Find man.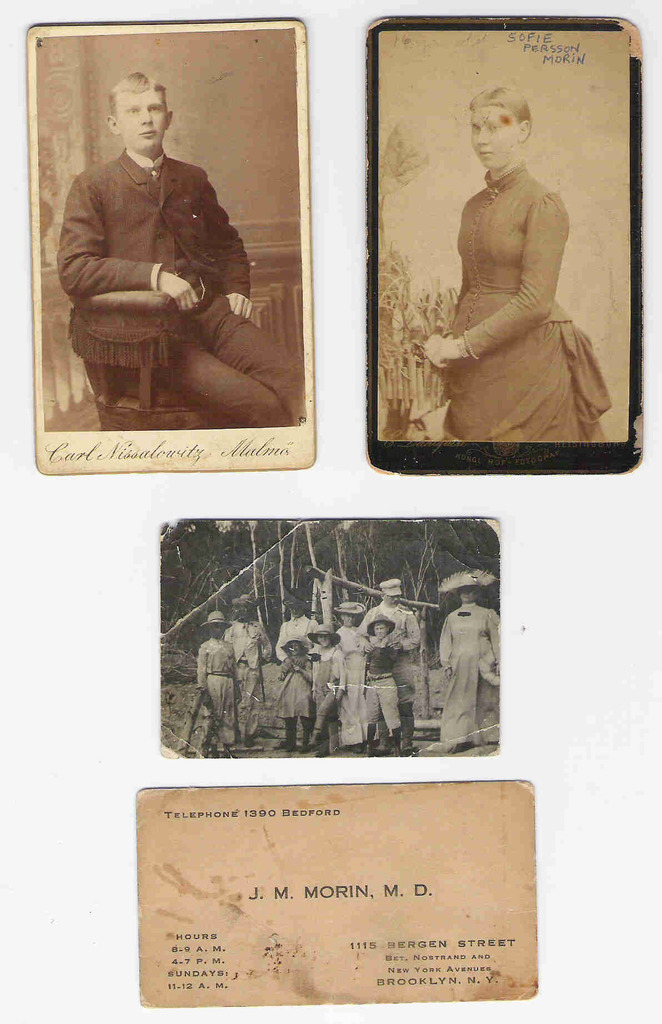
[357,577,424,750].
